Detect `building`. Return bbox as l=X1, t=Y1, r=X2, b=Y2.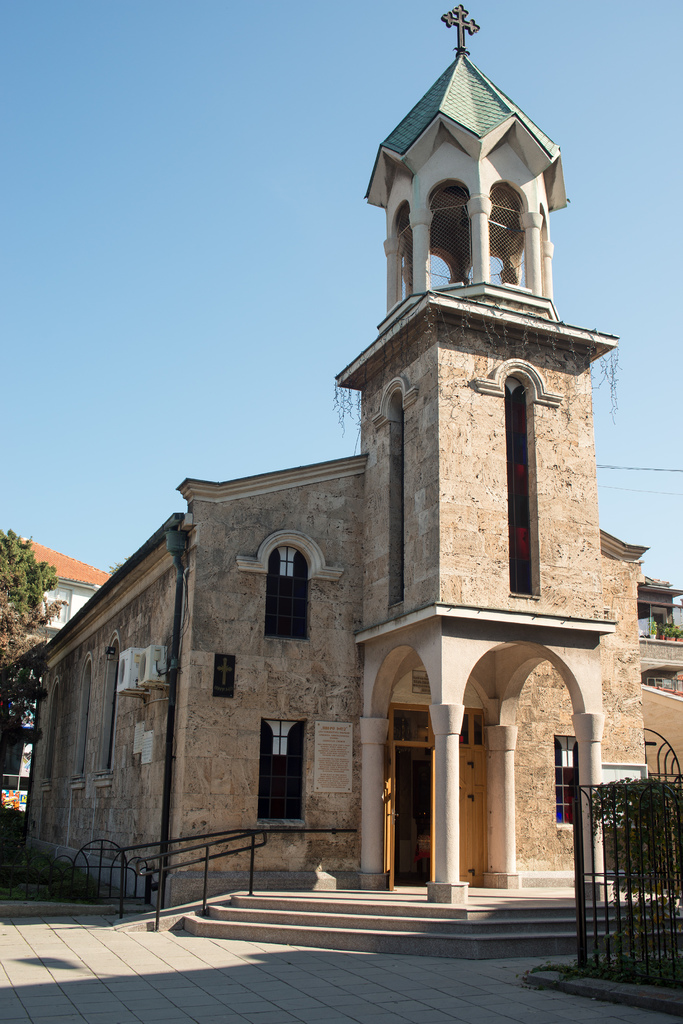
l=0, t=536, r=109, b=806.
